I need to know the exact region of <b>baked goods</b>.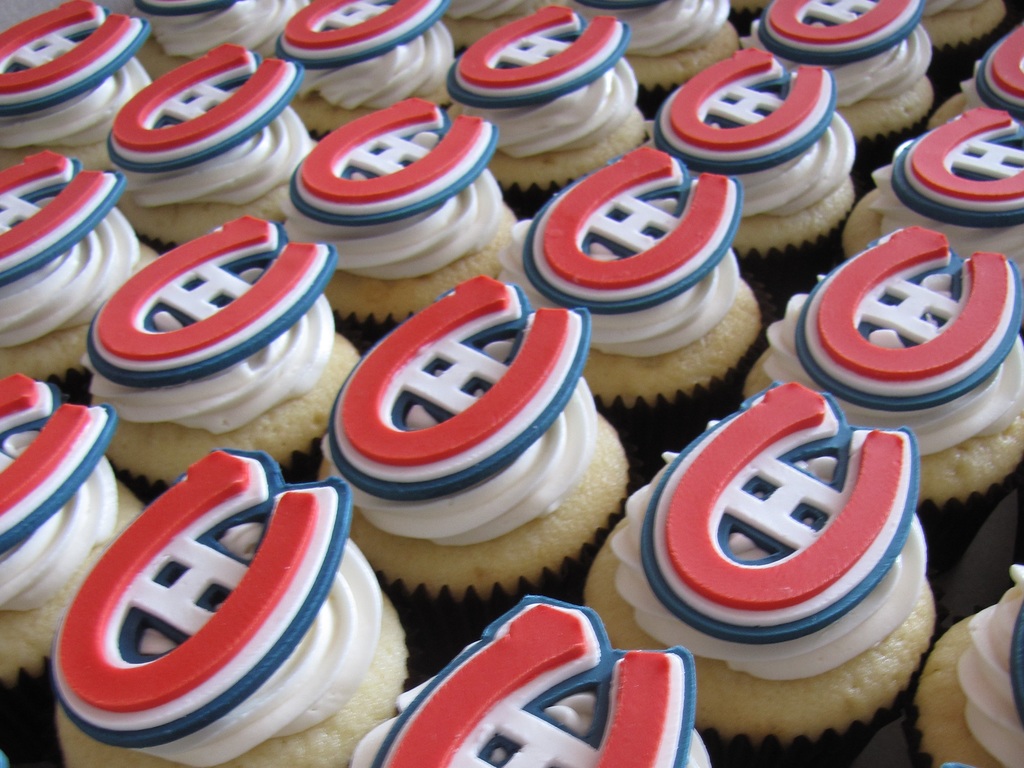
Region: crop(56, 447, 410, 767).
